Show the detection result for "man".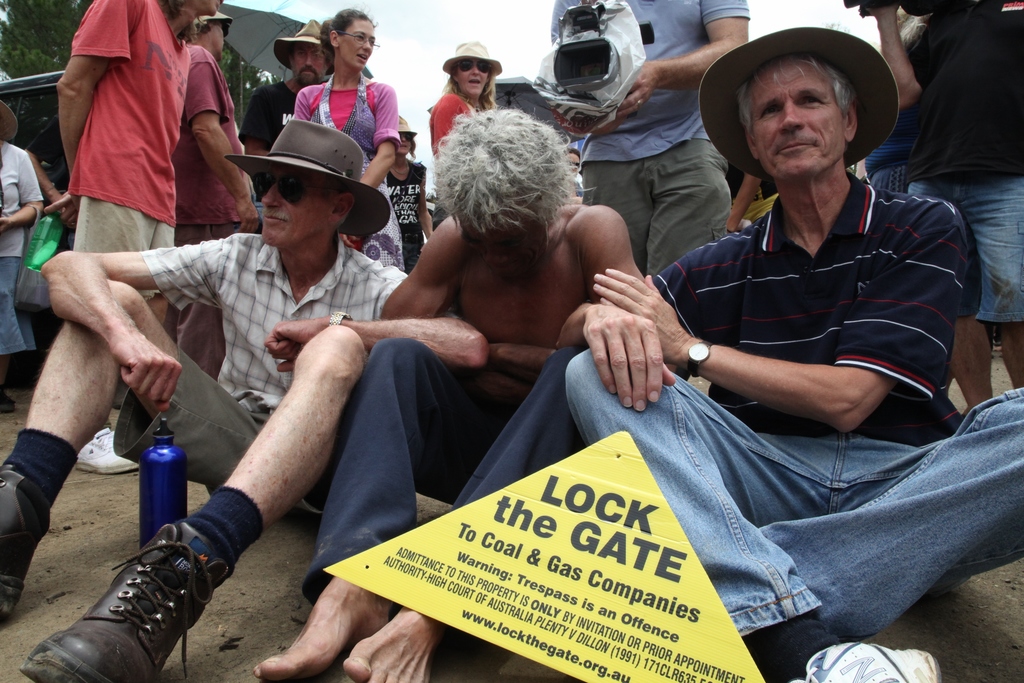
pyautogui.locateOnScreen(55, 0, 227, 479).
